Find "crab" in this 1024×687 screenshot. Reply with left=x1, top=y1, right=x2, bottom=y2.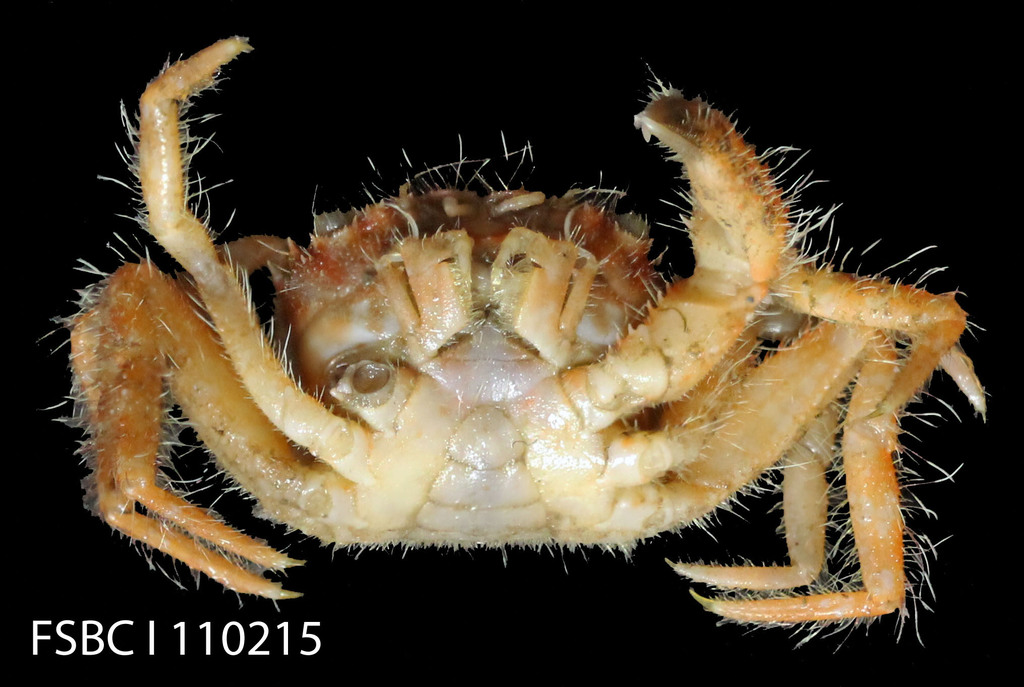
left=32, top=32, right=995, bottom=656.
